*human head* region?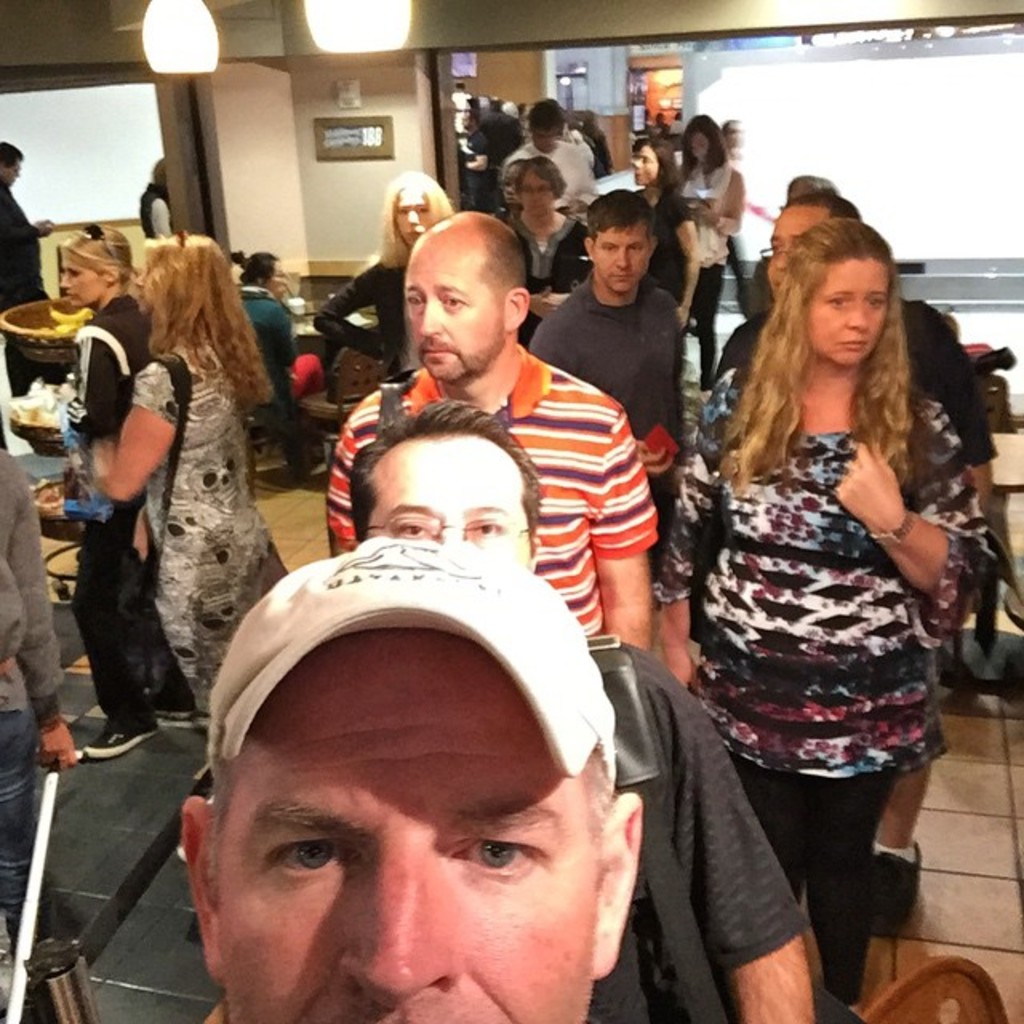
754, 195, 864, 301
